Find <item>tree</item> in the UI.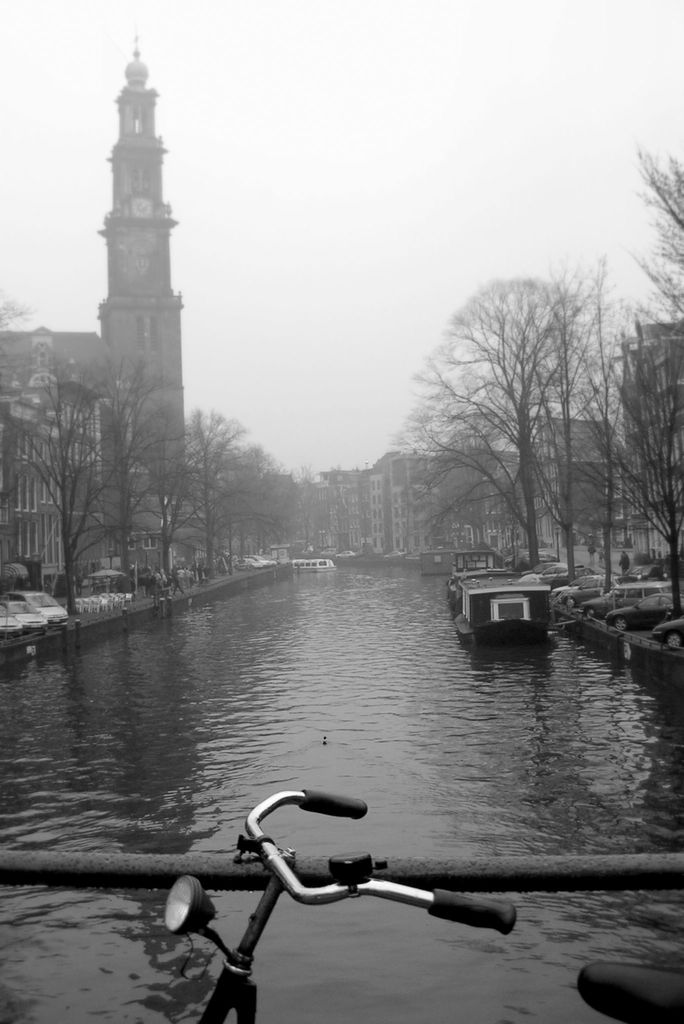
UI element at [left=385, top=266, right=636, bottom=569].
